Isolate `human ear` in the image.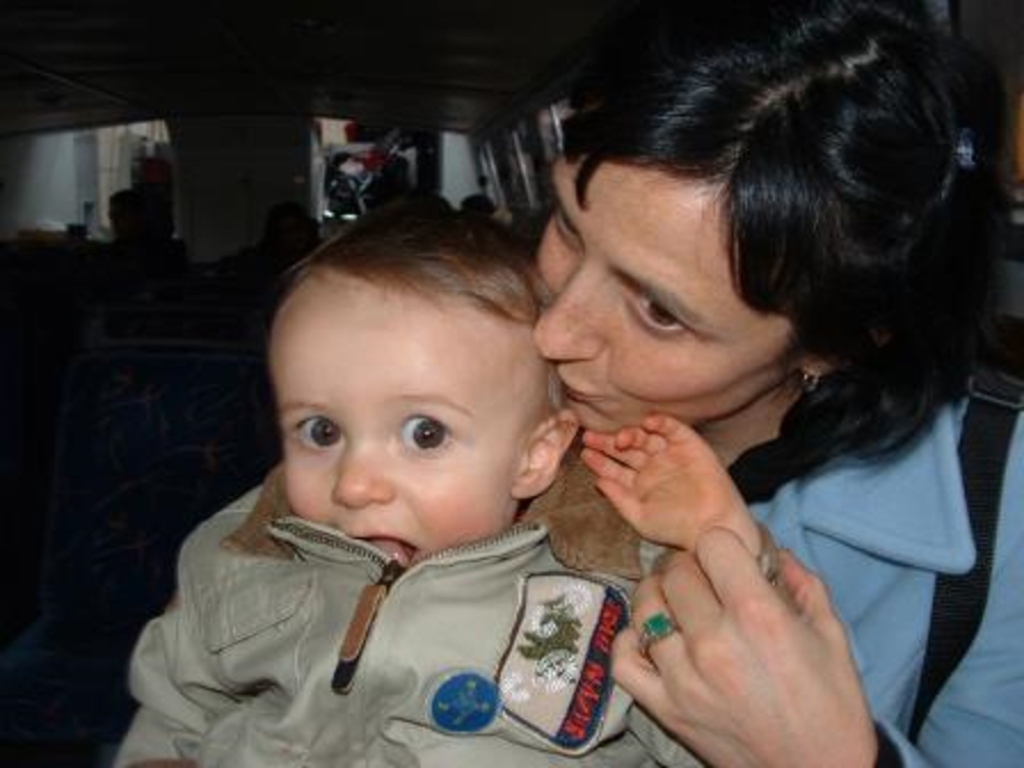
Isolated region: 510/411/578/505.
